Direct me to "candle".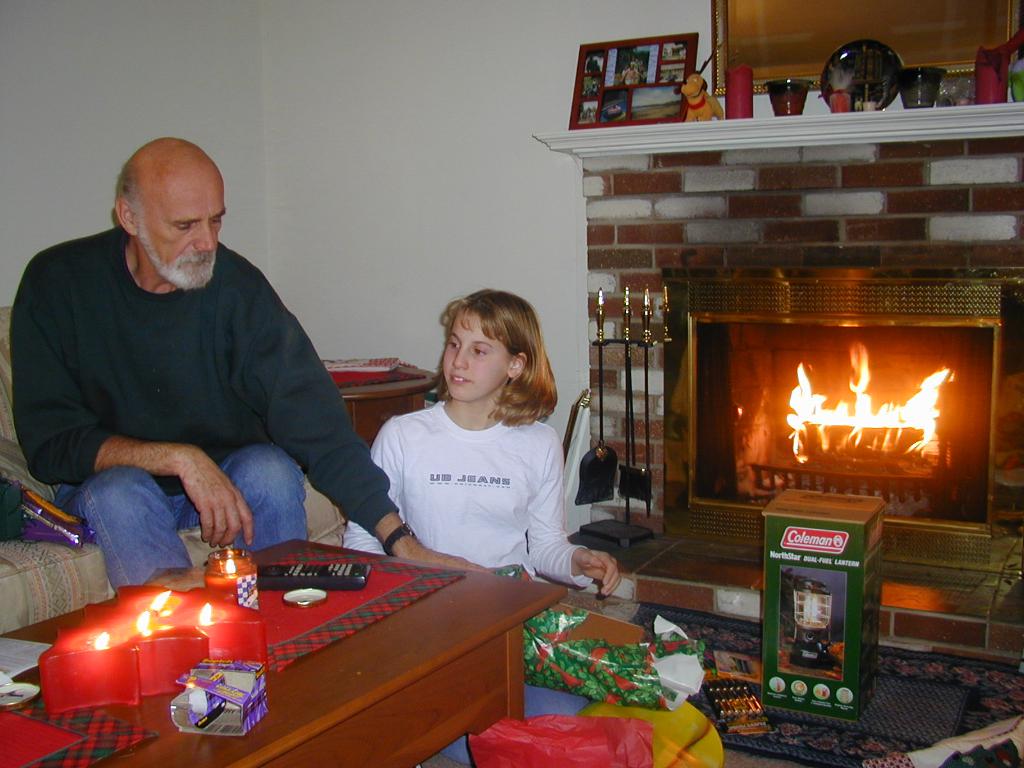
Direction: (left=93, top=631, right=111, bottom=650).
